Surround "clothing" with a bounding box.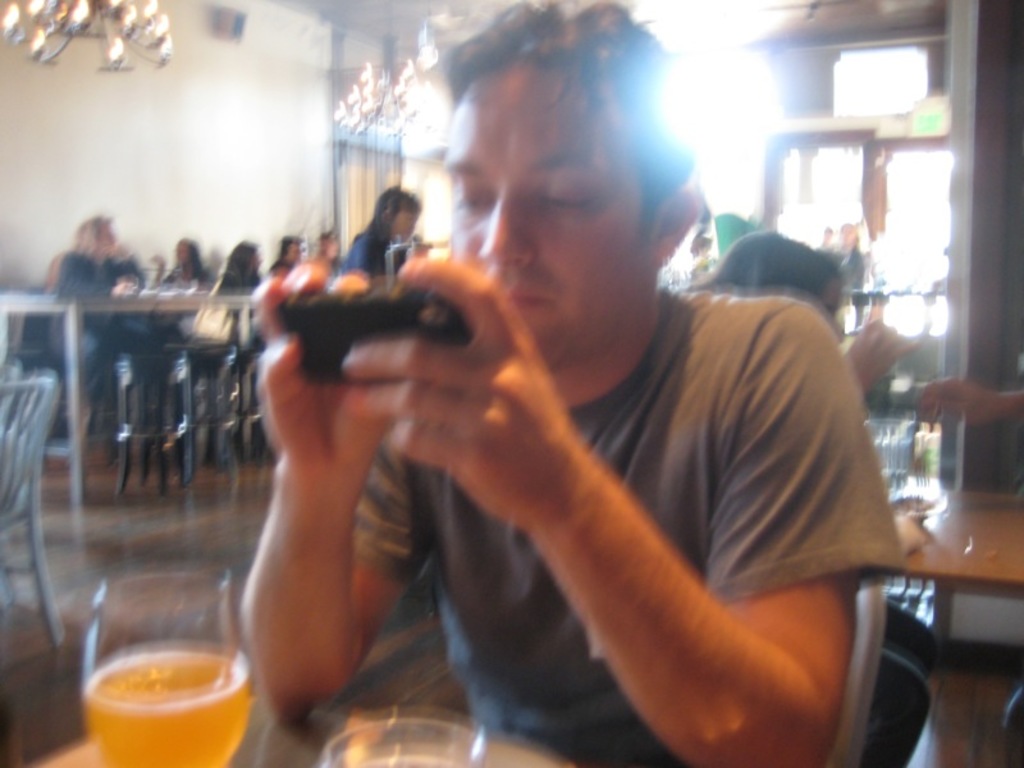
[left=49, top=244, right=164, bottom=420].
